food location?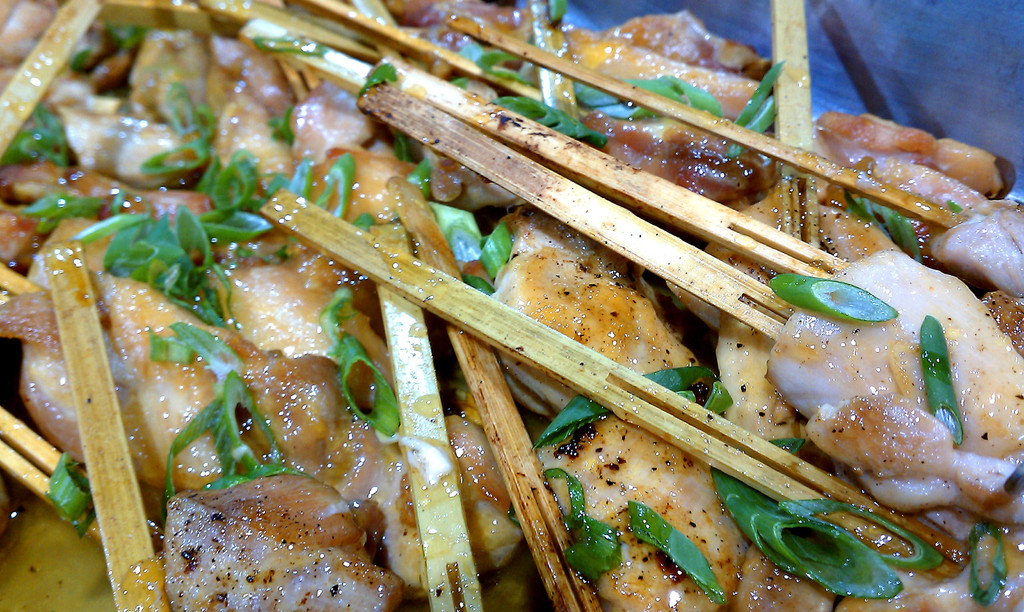
region(69, 0, 565, 19)
